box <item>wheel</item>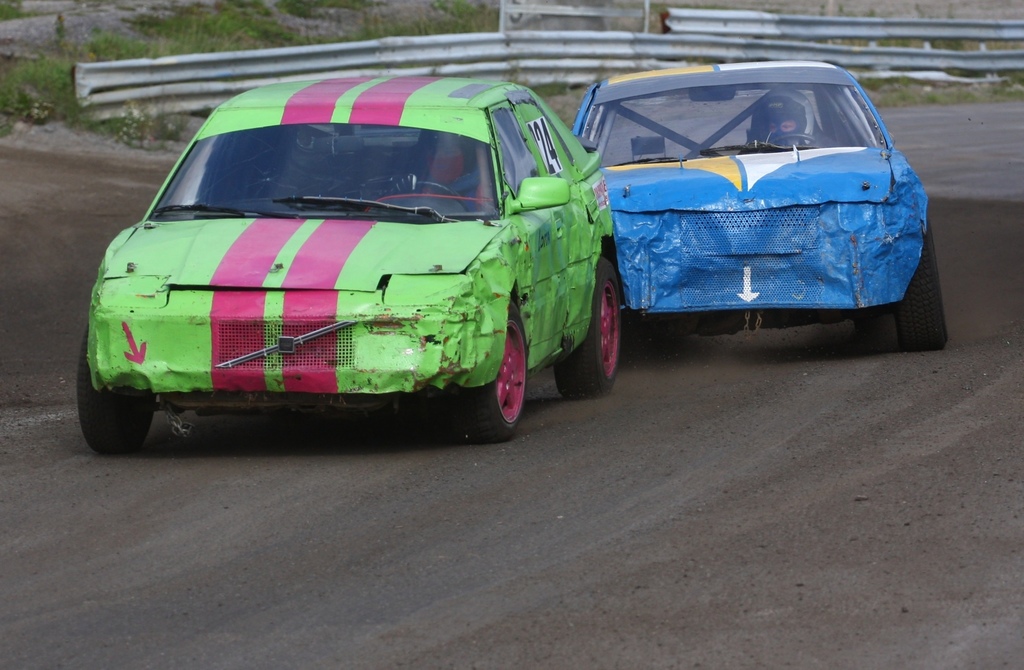
region(392, 173, 462, 206)
